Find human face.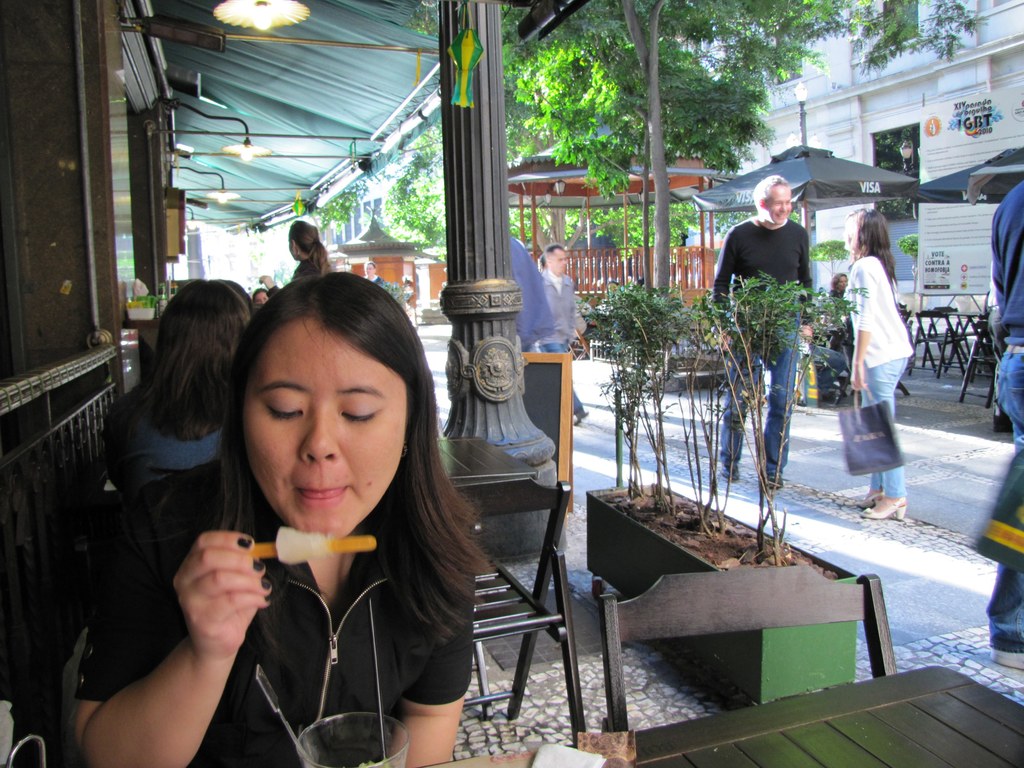
box(244, 325, 408, 534).
